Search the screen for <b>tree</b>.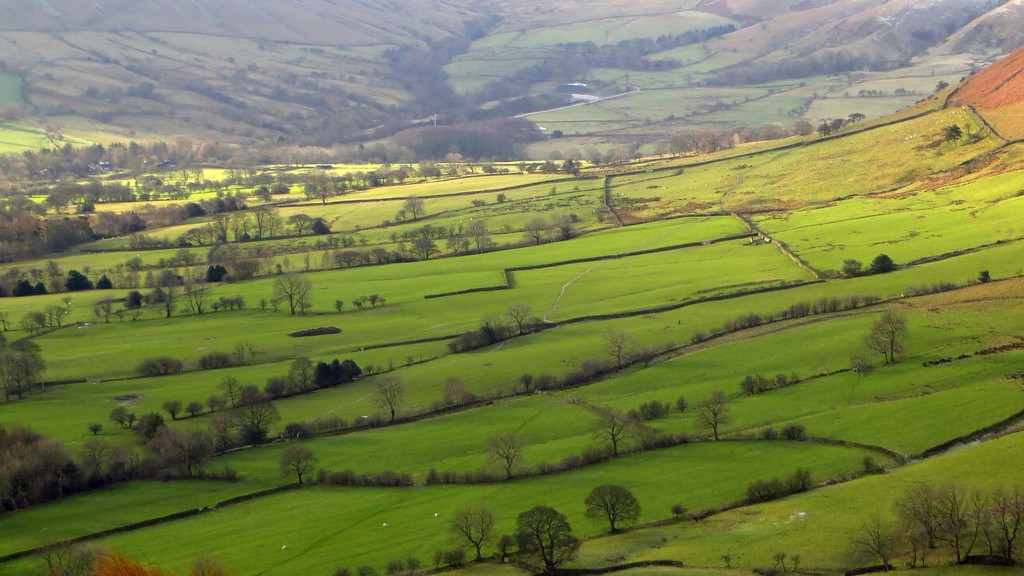
Found at <box>513,507,581,575</box>.
